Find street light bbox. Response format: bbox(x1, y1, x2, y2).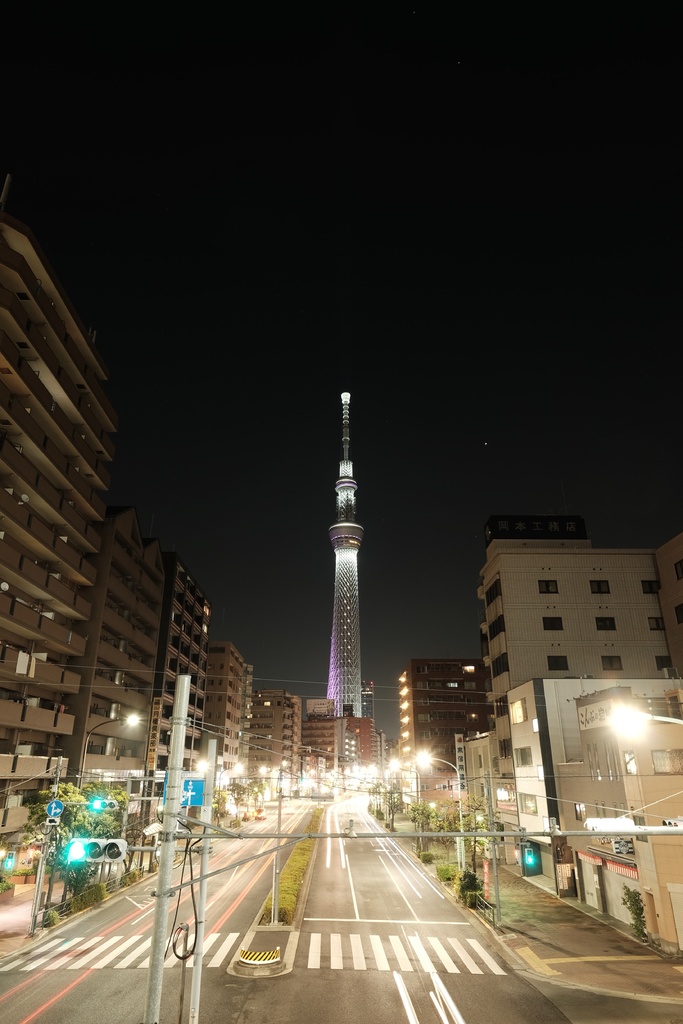
bbox(601, 689, 682, 746).
